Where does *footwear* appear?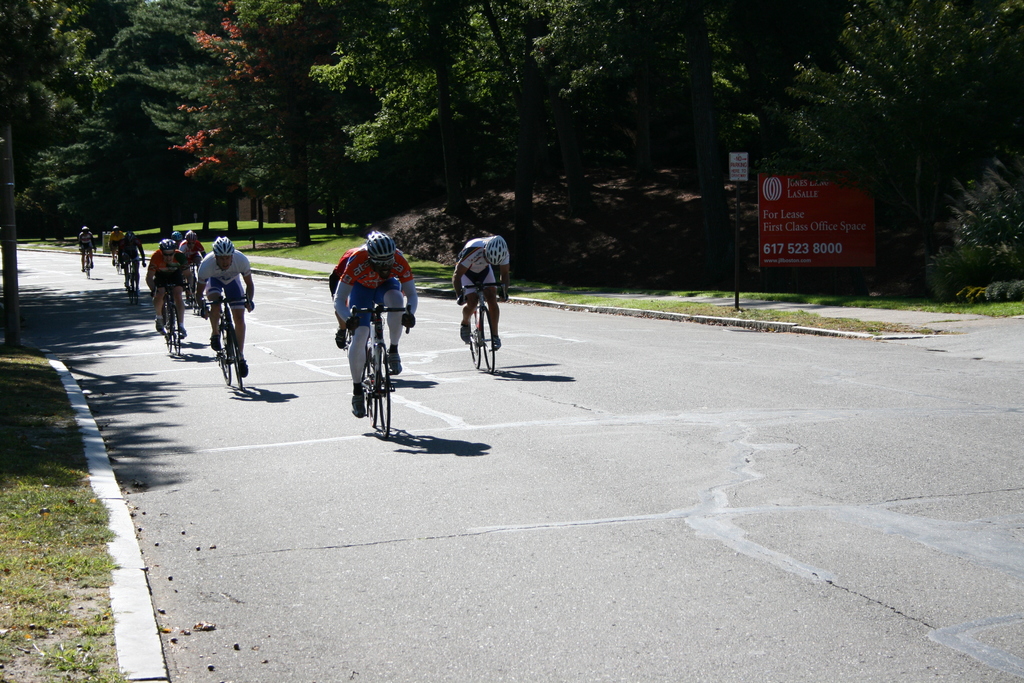
Appears at bbox(461, 322, 476, 341).
